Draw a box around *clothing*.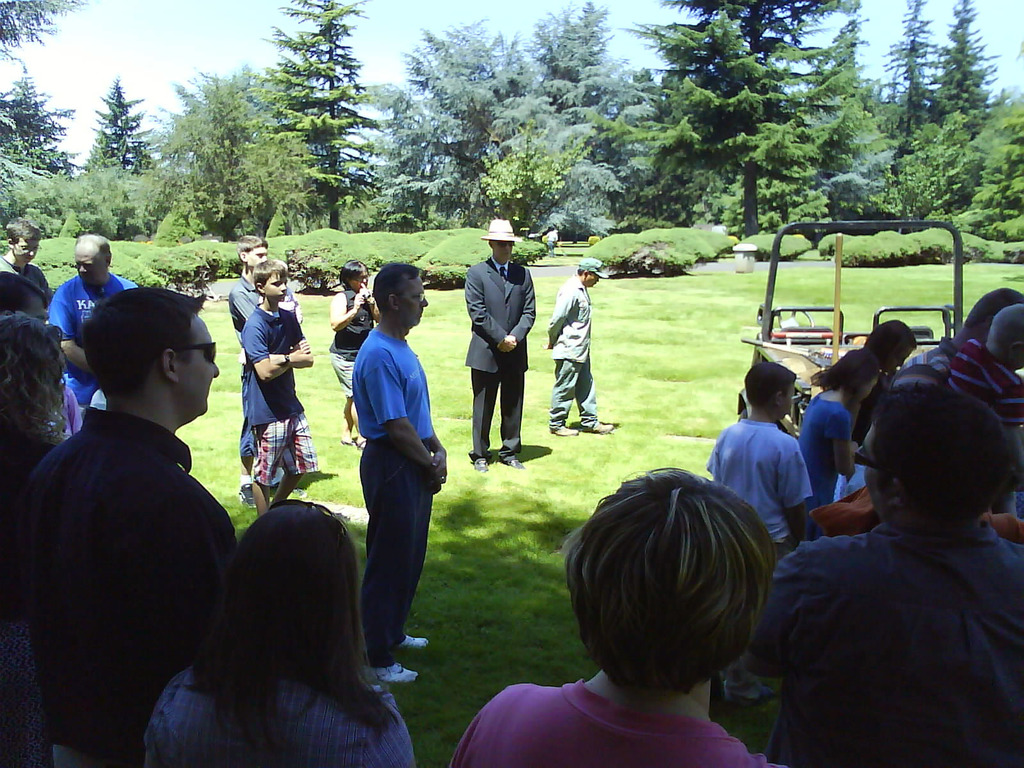
bbox=[547, 276, 595, 431].
